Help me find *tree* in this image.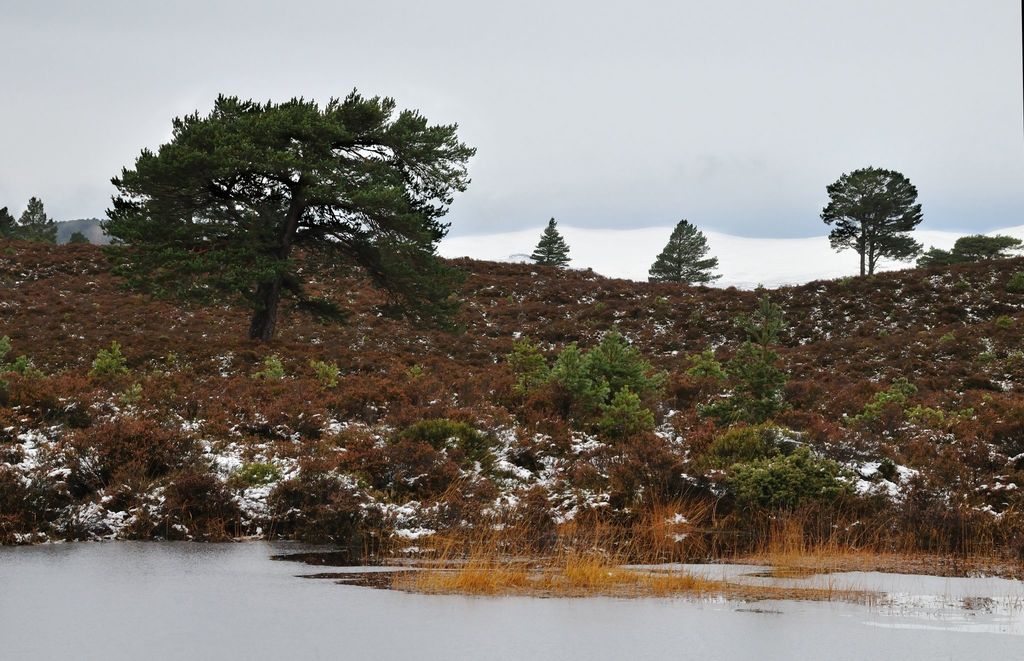
Found it: 929,230,1023,277.
